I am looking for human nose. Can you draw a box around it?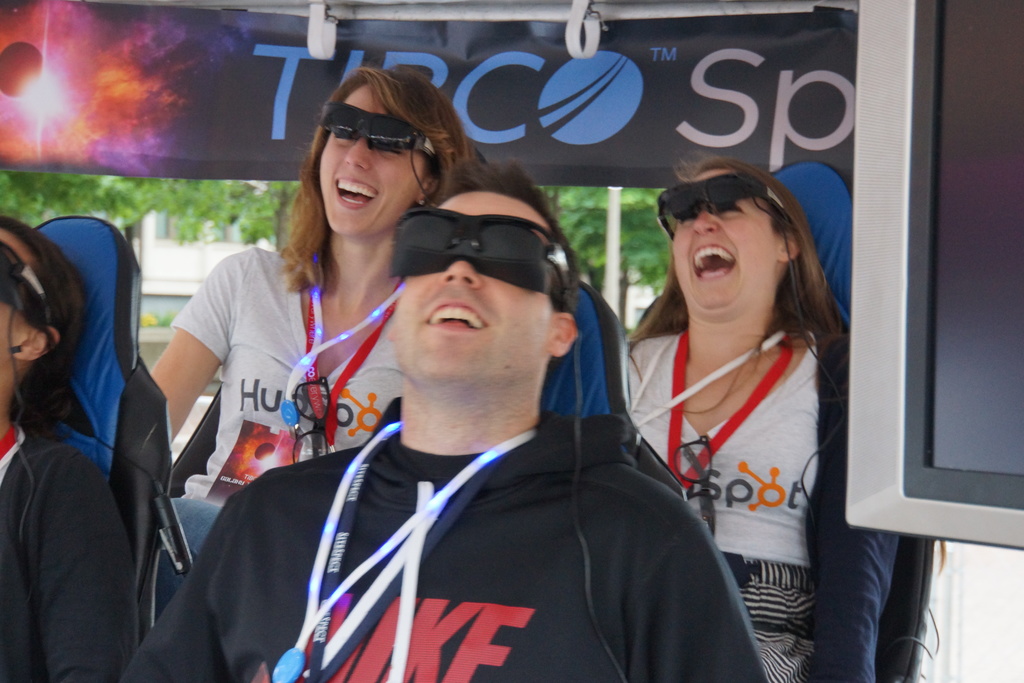
Sure, the bounding box is 341:136:374:173.
